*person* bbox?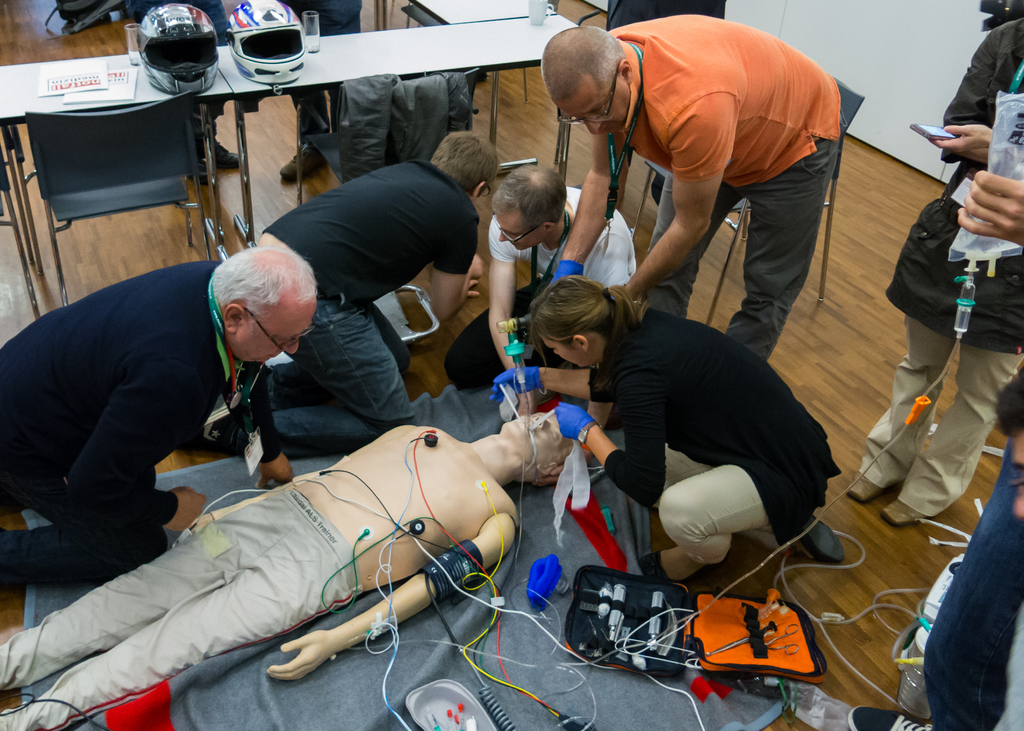
602,0,728,222
